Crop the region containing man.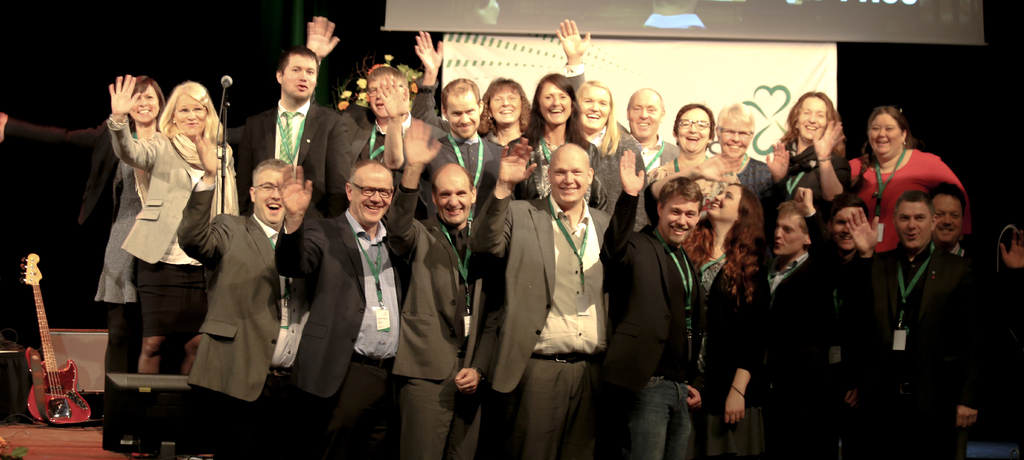
Crop region: rect(866, 186, 976, 459).
